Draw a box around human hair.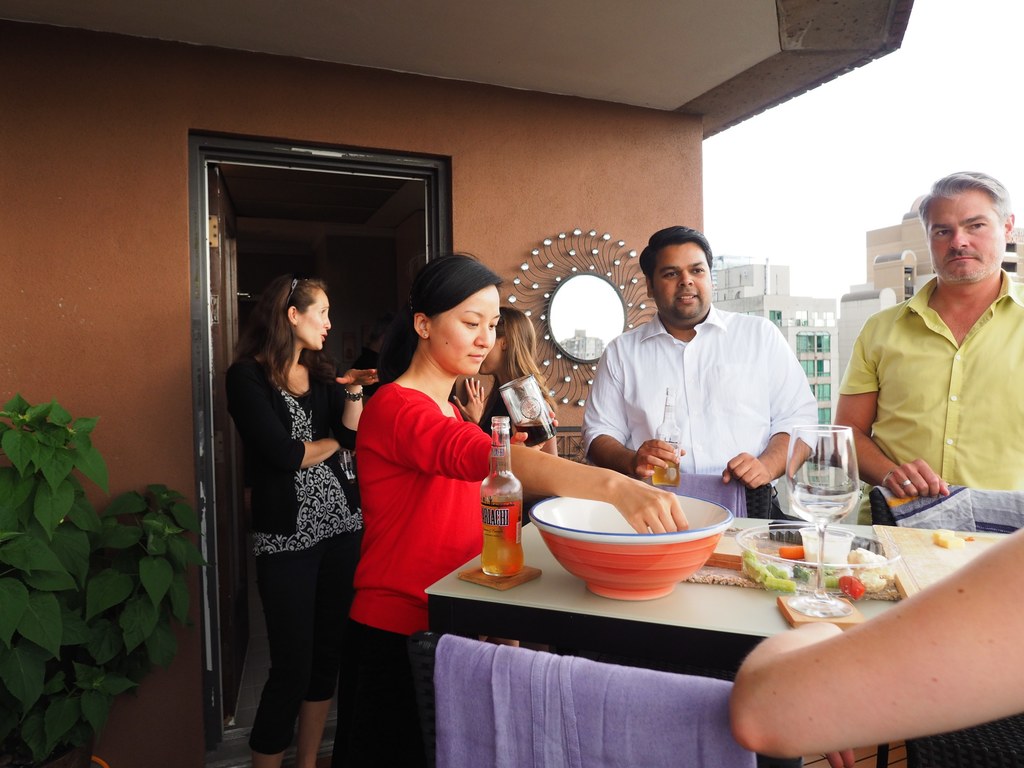
<bbox>497, 303, 554, 405</bbox>.
